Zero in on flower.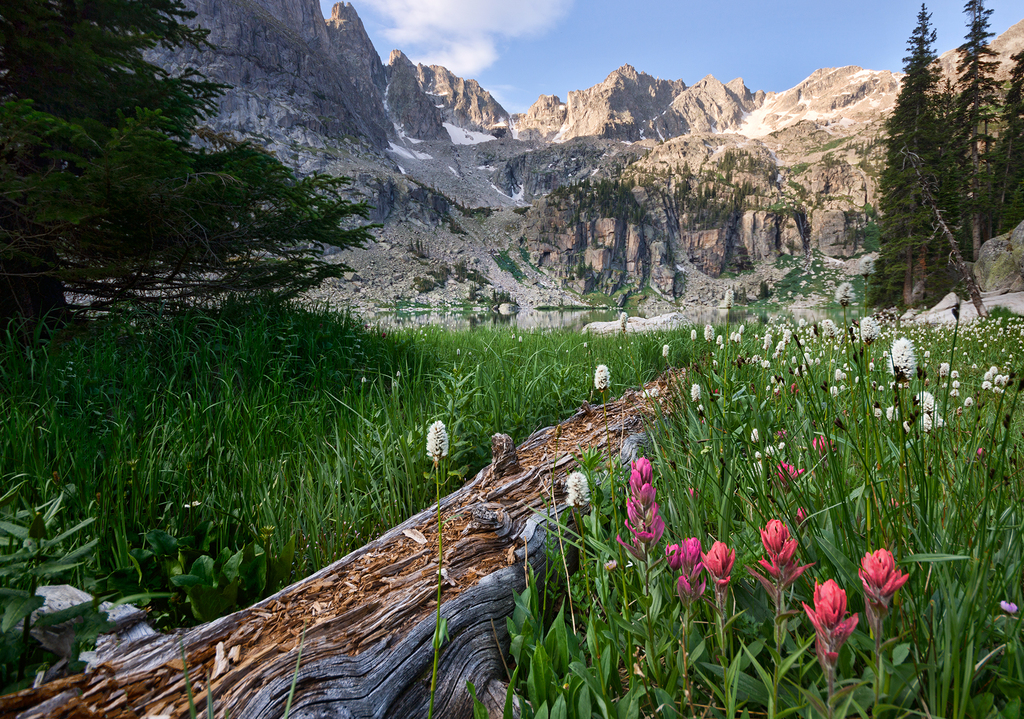
Zeroed in: left=792, top=502, right=813, bottom=529.
